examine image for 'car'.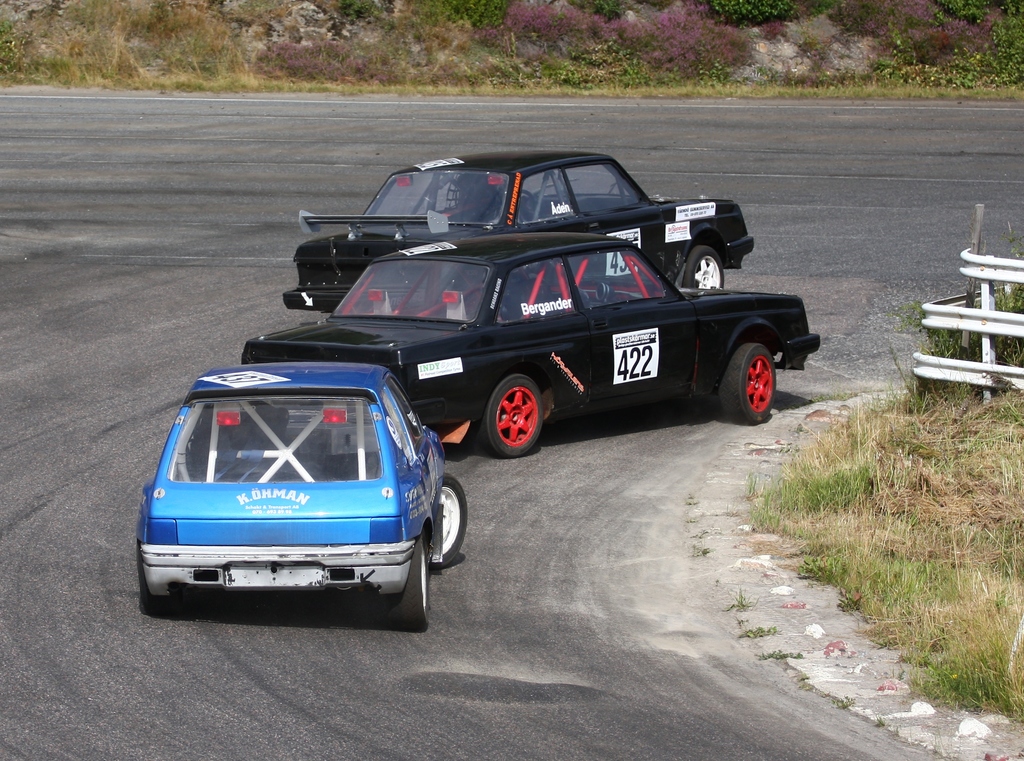
Examination result: bbox(282, 150, 755, 314).
